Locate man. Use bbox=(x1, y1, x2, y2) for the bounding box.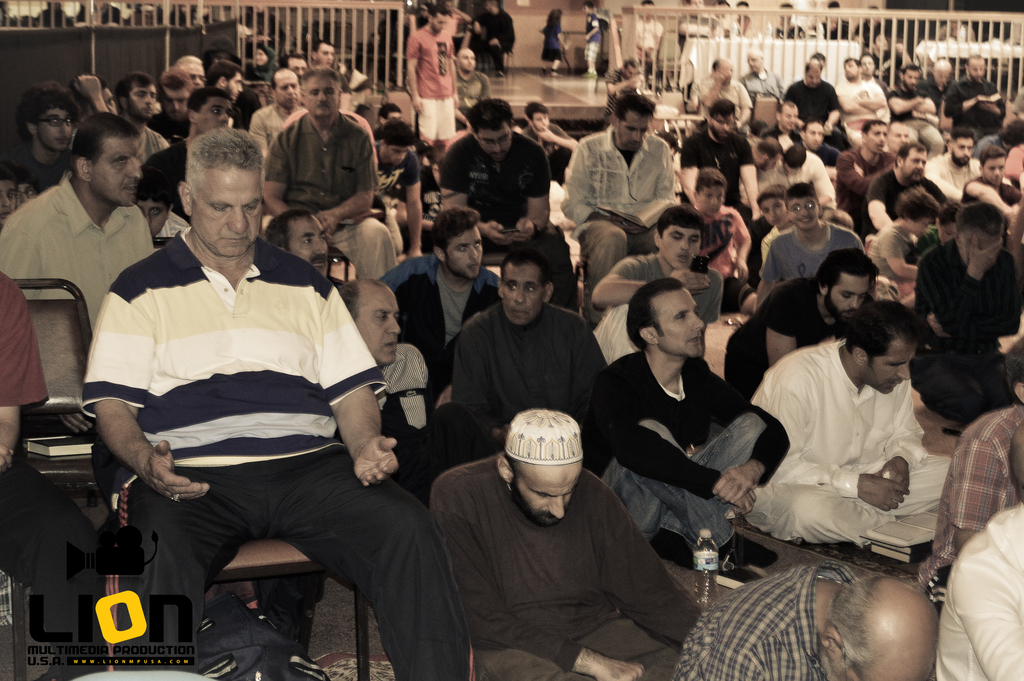
bbox=(263, 211, 328, 276).
